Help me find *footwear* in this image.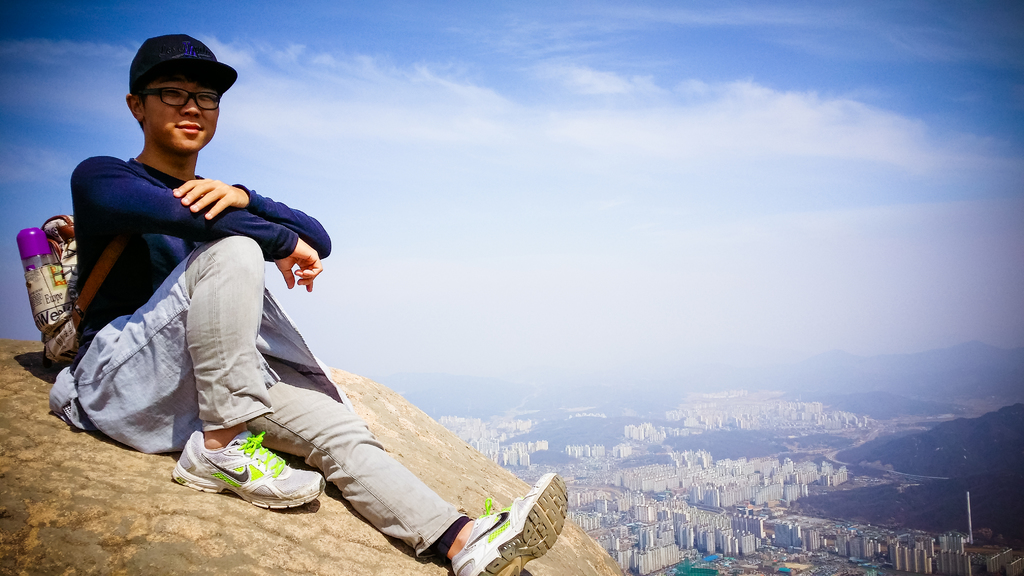
Found it: x1=168, y1=427, x2=298, y2=500.
